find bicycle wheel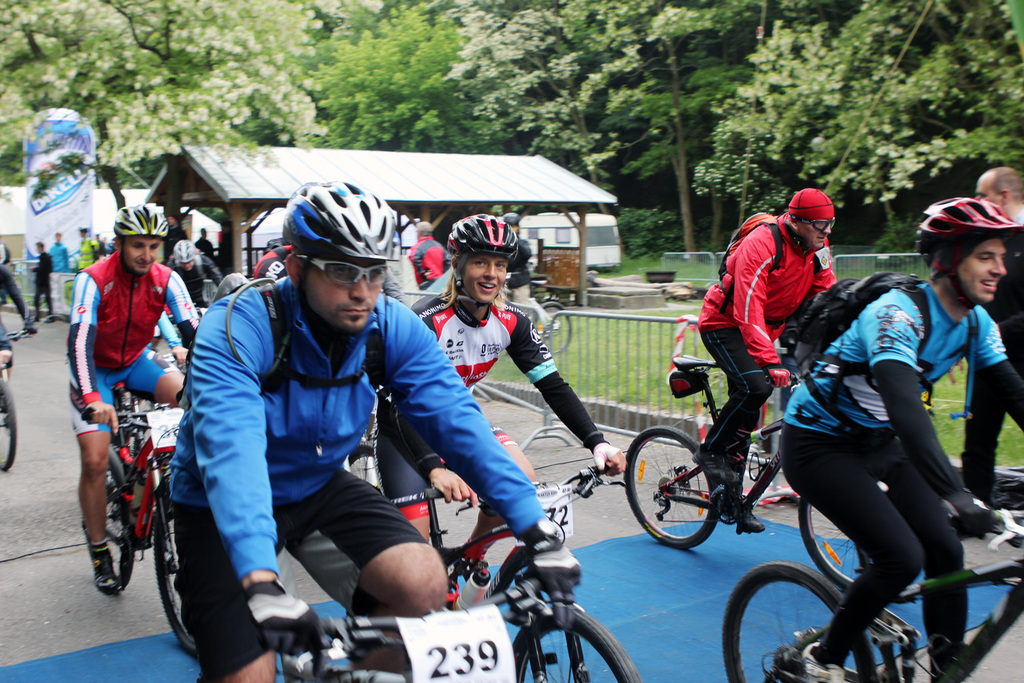
(795,490,925,604)
